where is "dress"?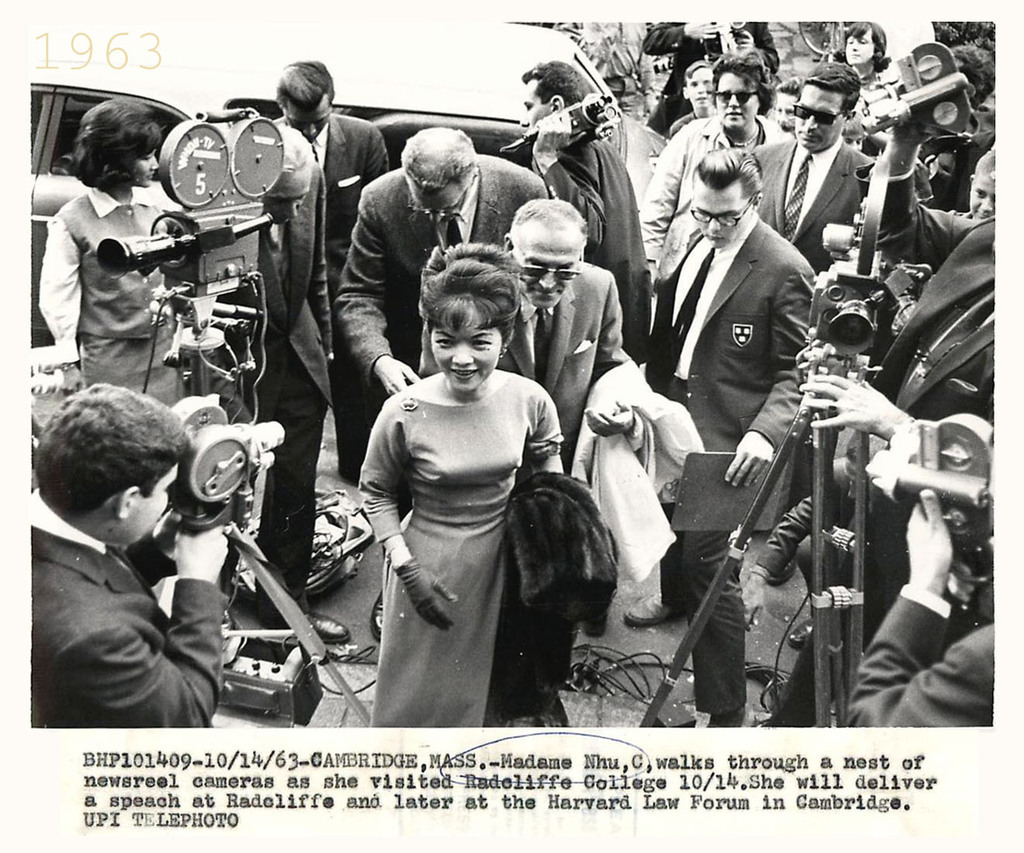
358 373 564 727.
